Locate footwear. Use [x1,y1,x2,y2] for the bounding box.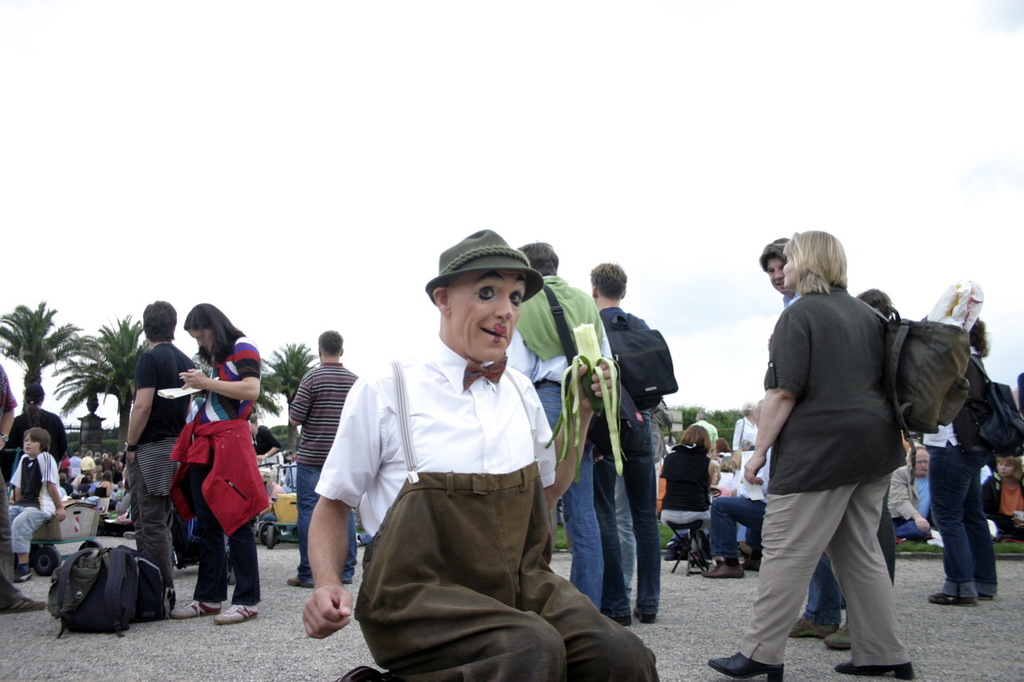
[212,602,261,625].
